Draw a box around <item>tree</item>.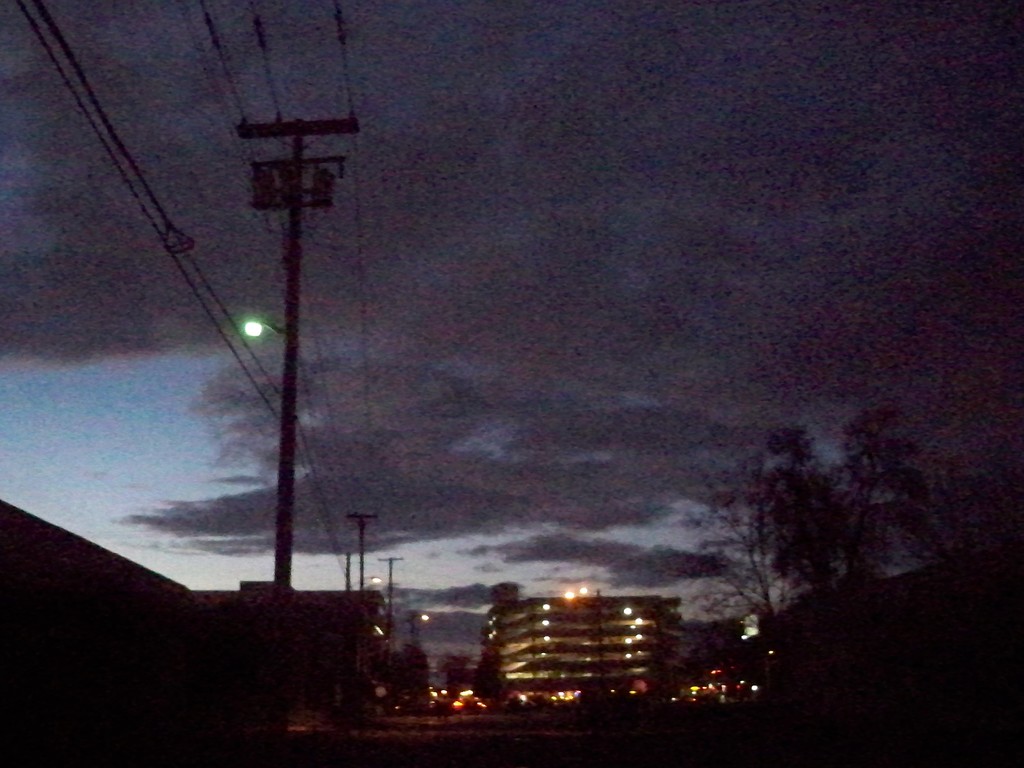
[766,420,868,606].
